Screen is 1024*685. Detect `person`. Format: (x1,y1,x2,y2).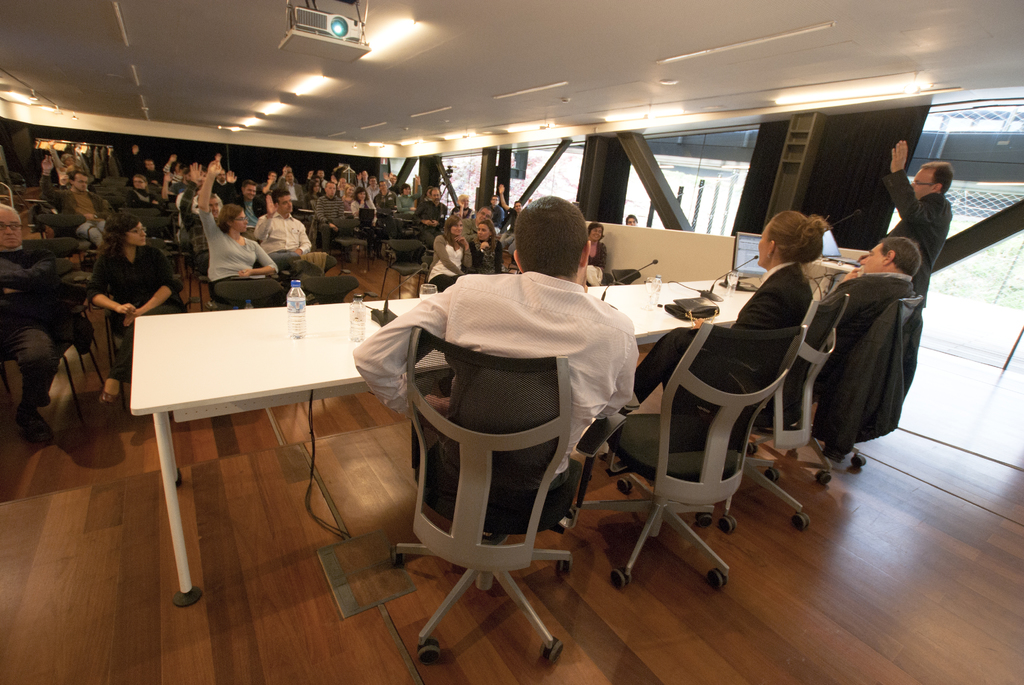
(359,185,378,207).
